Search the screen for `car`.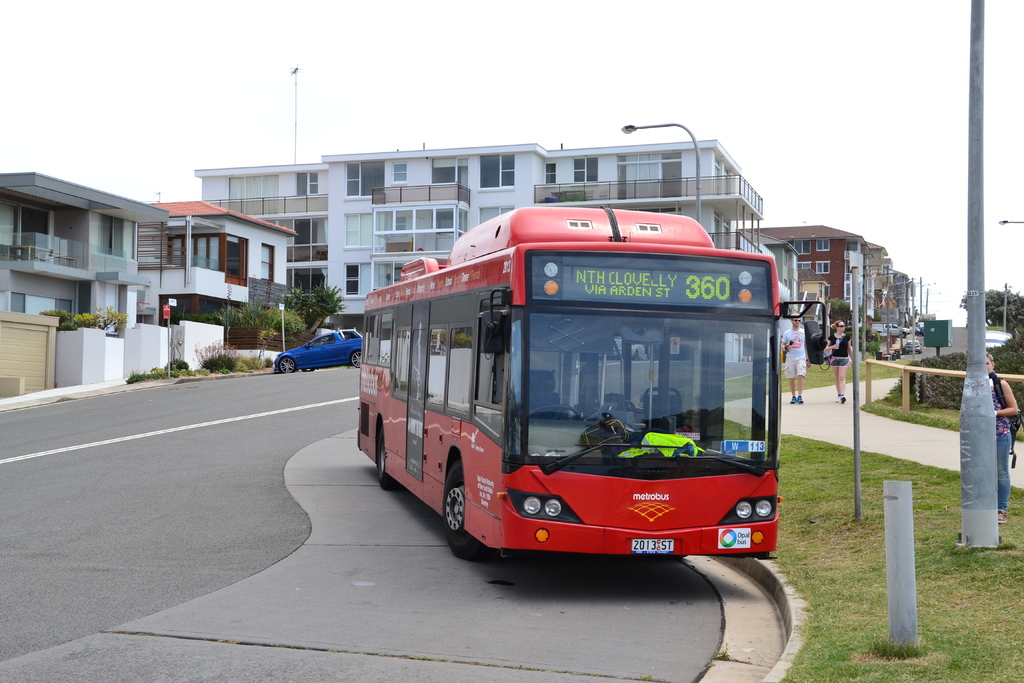
Found at 902, 338, 924, 353.
